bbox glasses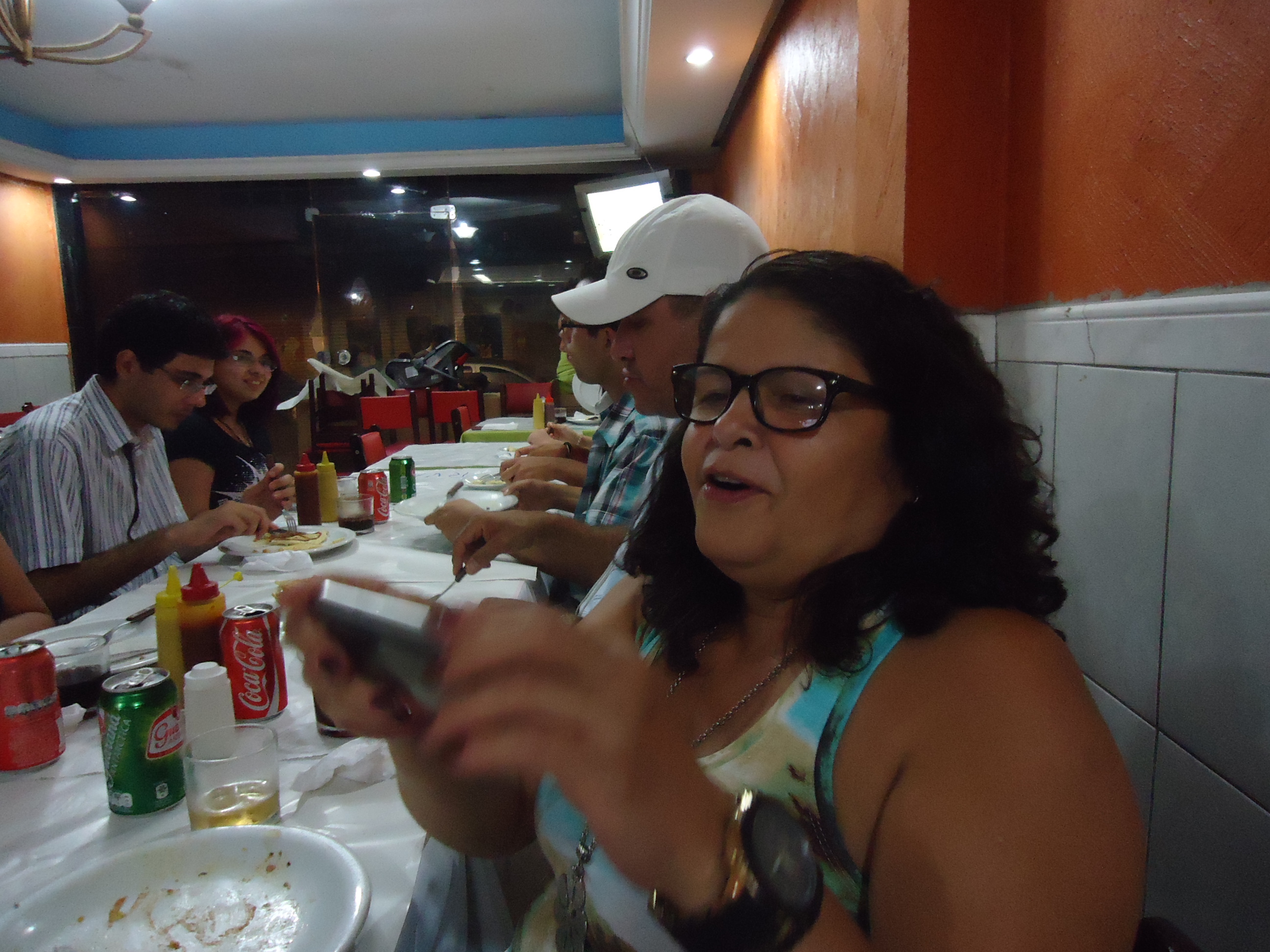
75, 178, 108, 195
